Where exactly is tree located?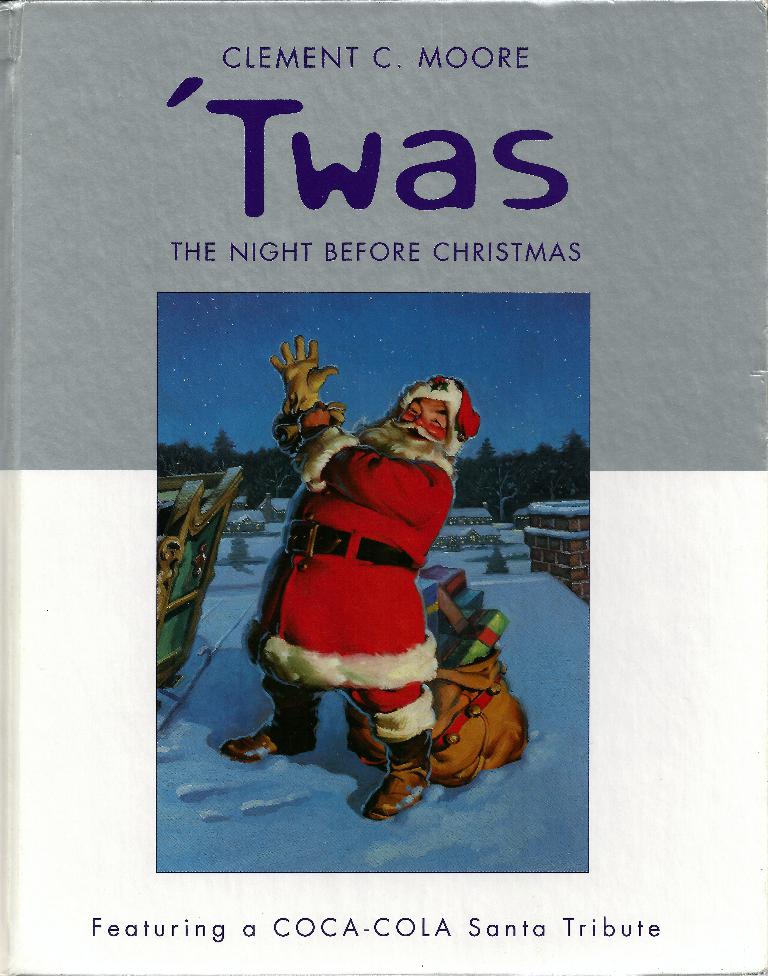
Its bounding box is [x1=459, y1=431, x2=504, y2=520].
